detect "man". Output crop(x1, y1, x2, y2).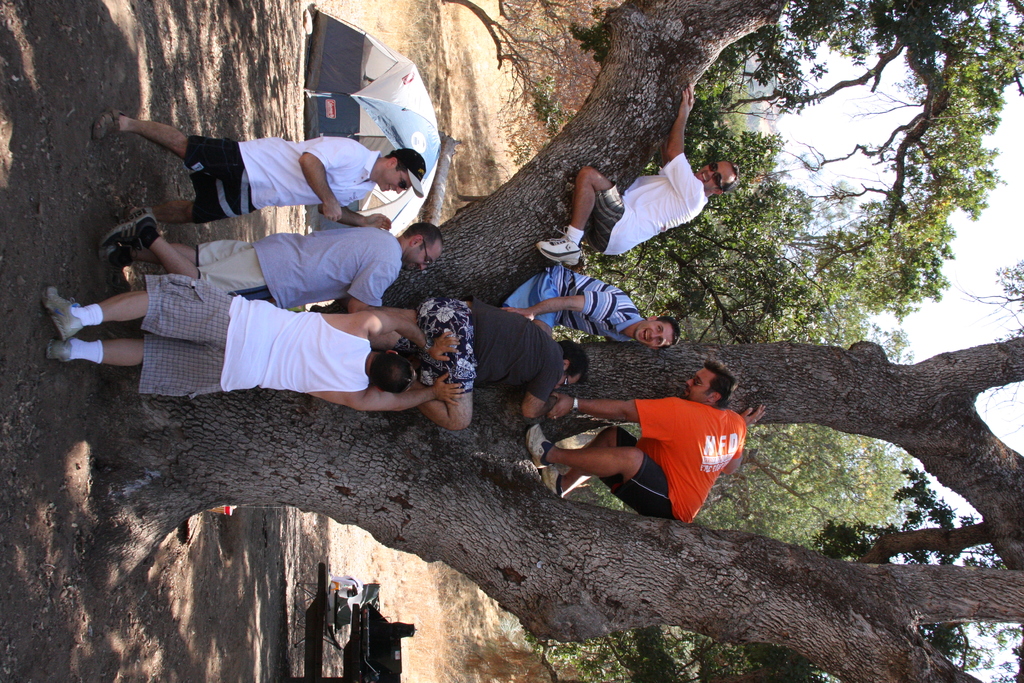
crop(95, 202, 444, 313).
